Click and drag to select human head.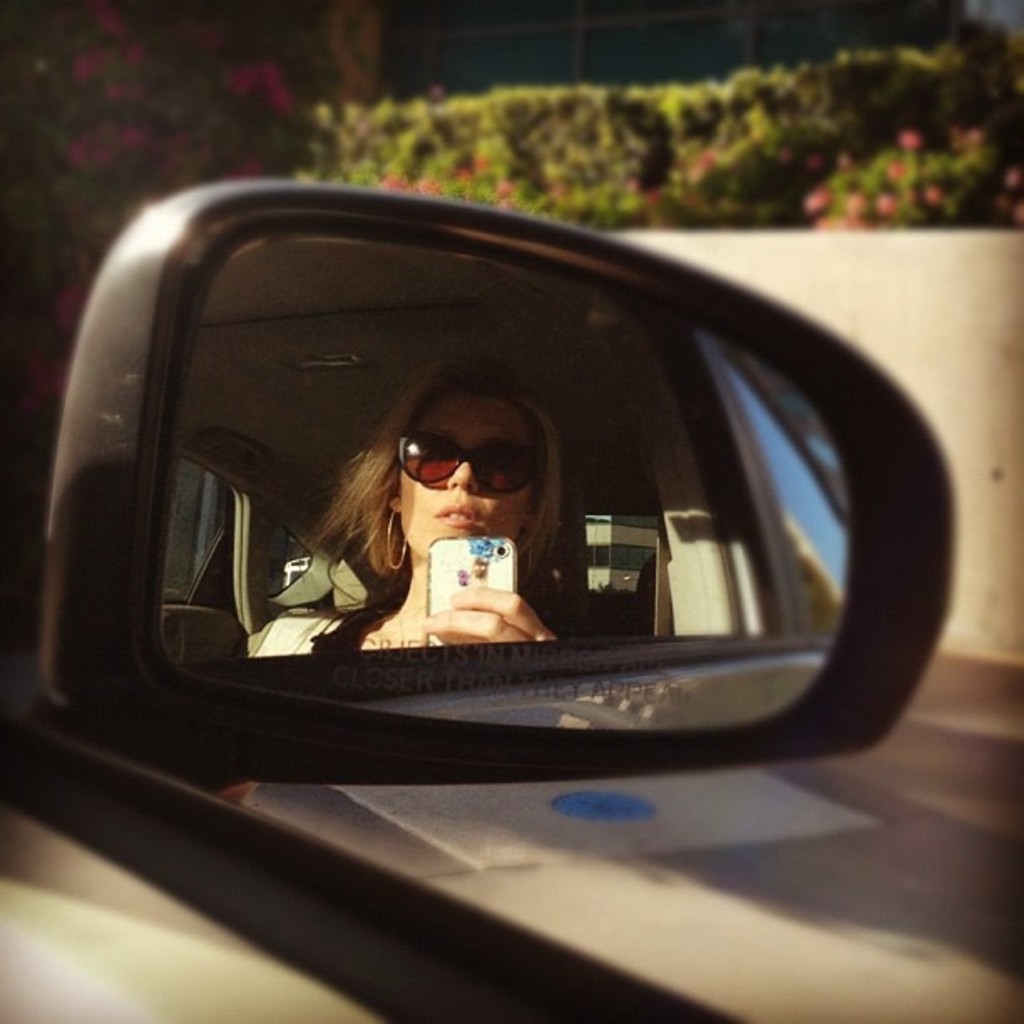
Selection: <box>325,376,584,634</box>.
